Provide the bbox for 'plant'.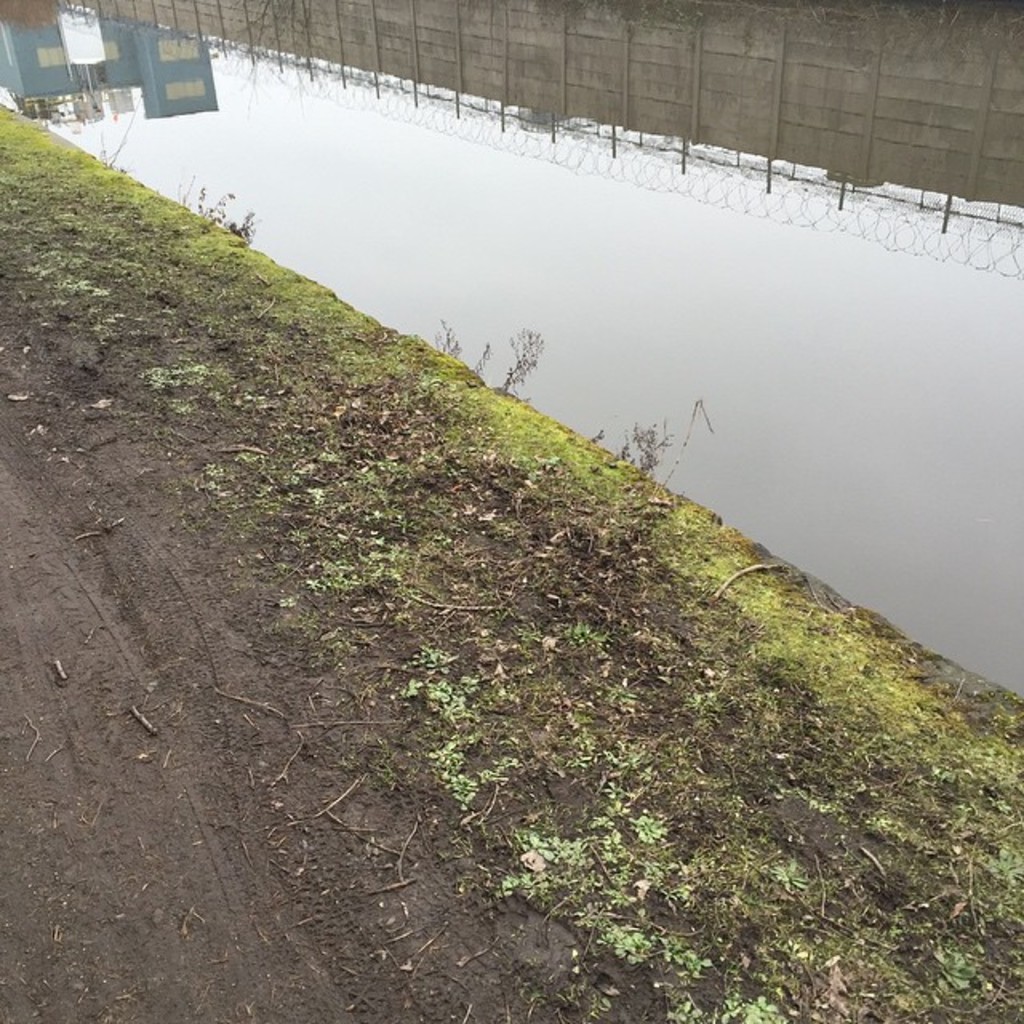
96, 106, 138, 170.
